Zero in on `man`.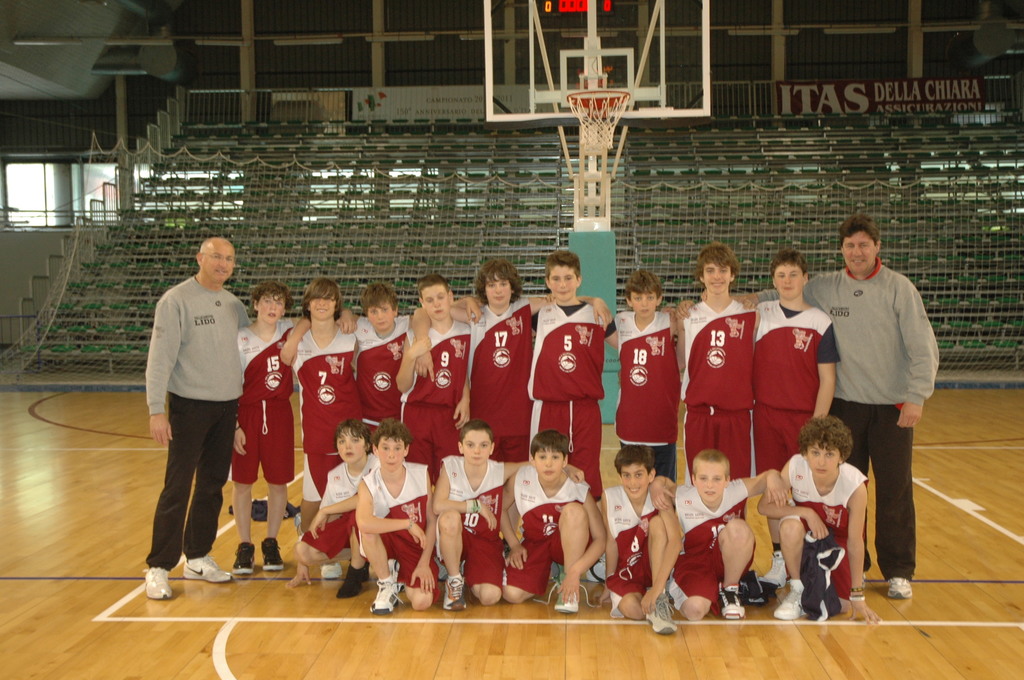
Zeroed in: {"x1": 805, "y1": 206, "x2": 936, "y2": 615}.
